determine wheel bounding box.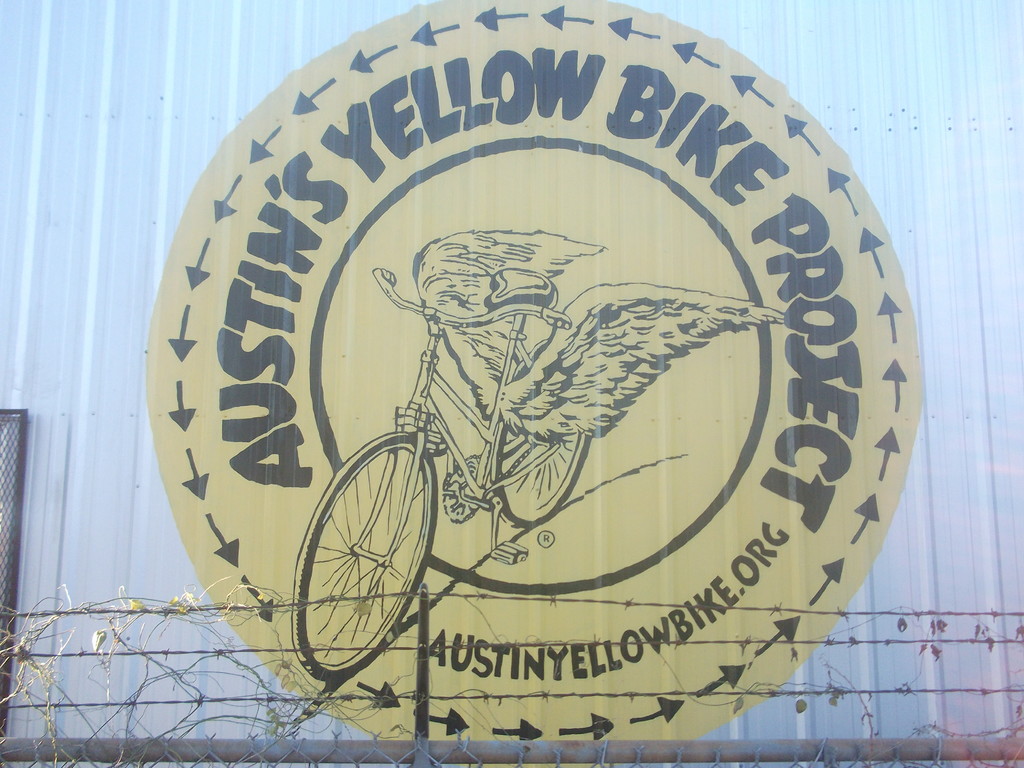
Determined: 505, 336, 592, 532.
